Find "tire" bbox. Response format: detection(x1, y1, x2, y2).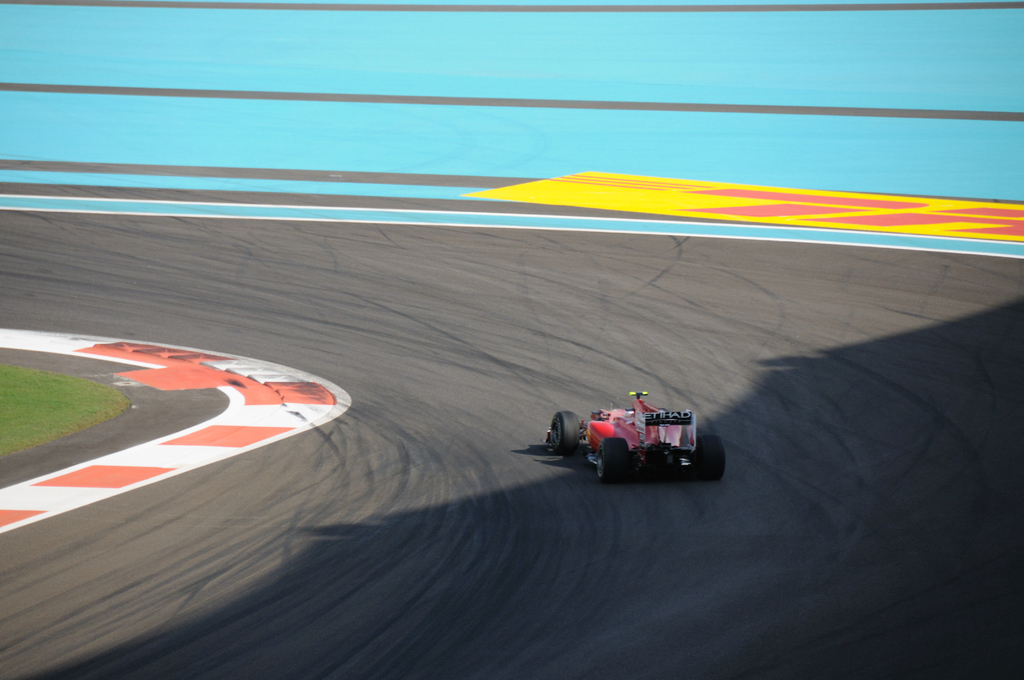
detection(697, 433, 730, 478).
